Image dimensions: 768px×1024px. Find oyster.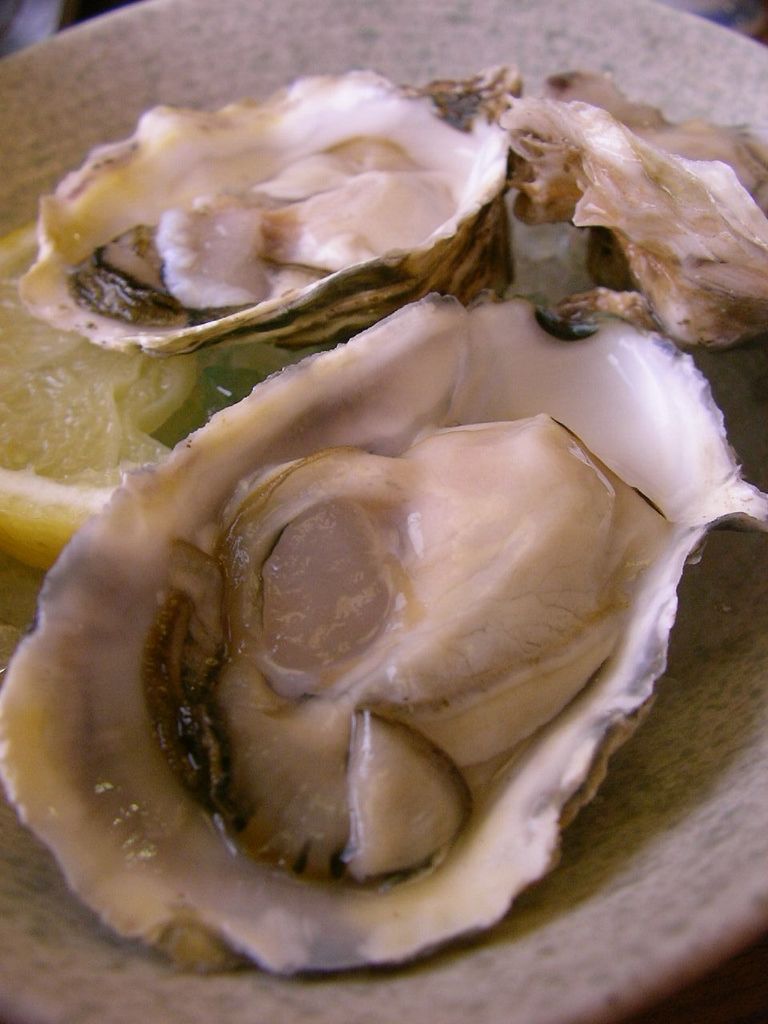
[502,59,767,361].
